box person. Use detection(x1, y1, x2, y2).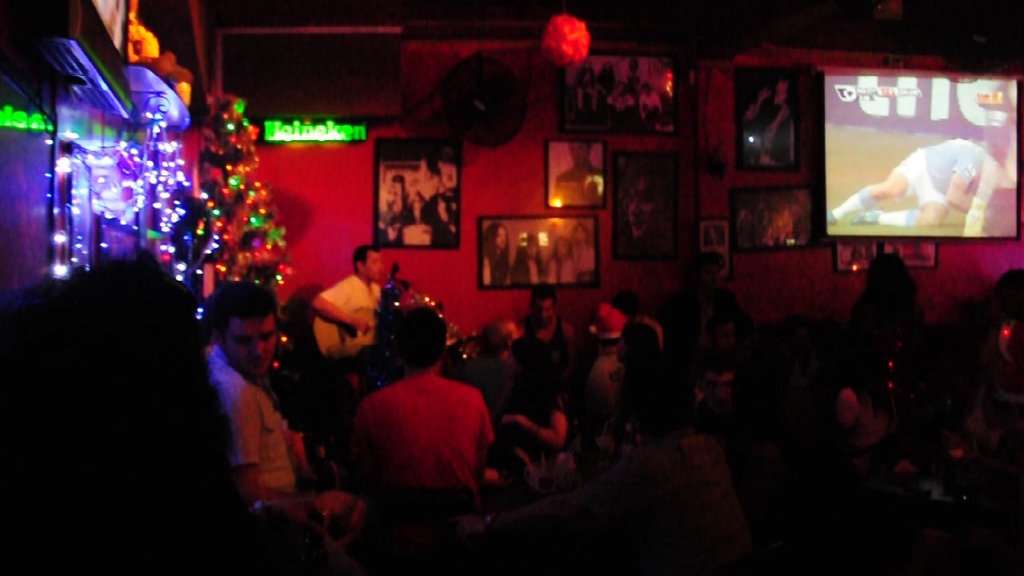
detection(846, 111, 1010, 244).
